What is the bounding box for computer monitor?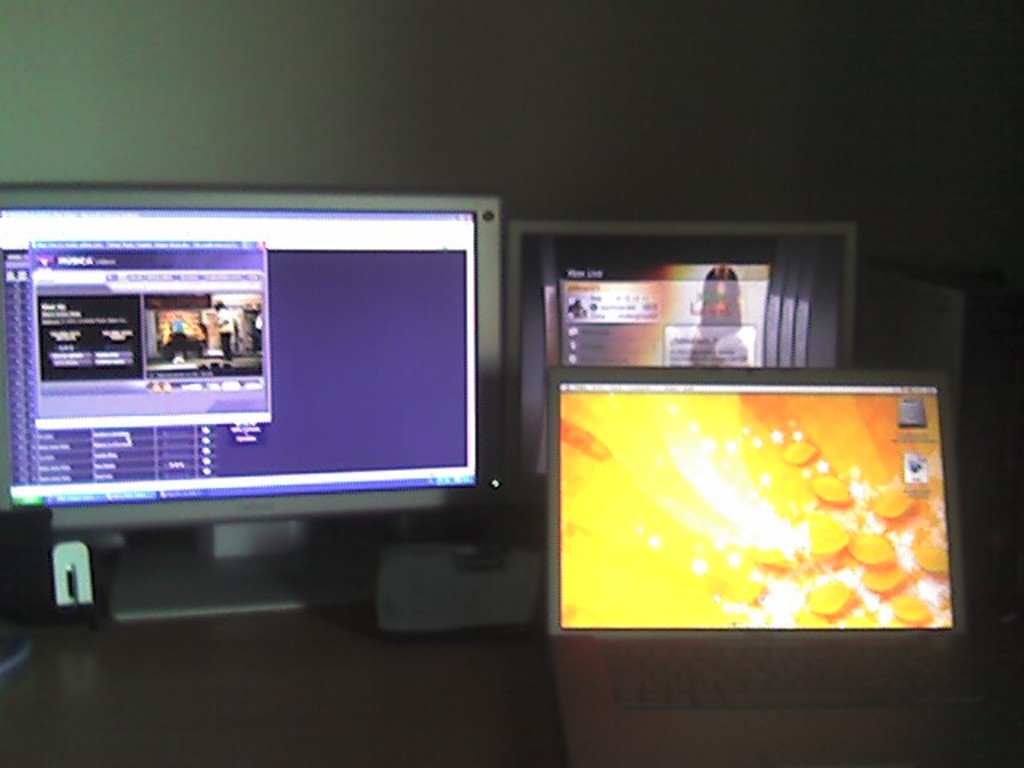
[left=0, top=178, right=498, bottom=621].
